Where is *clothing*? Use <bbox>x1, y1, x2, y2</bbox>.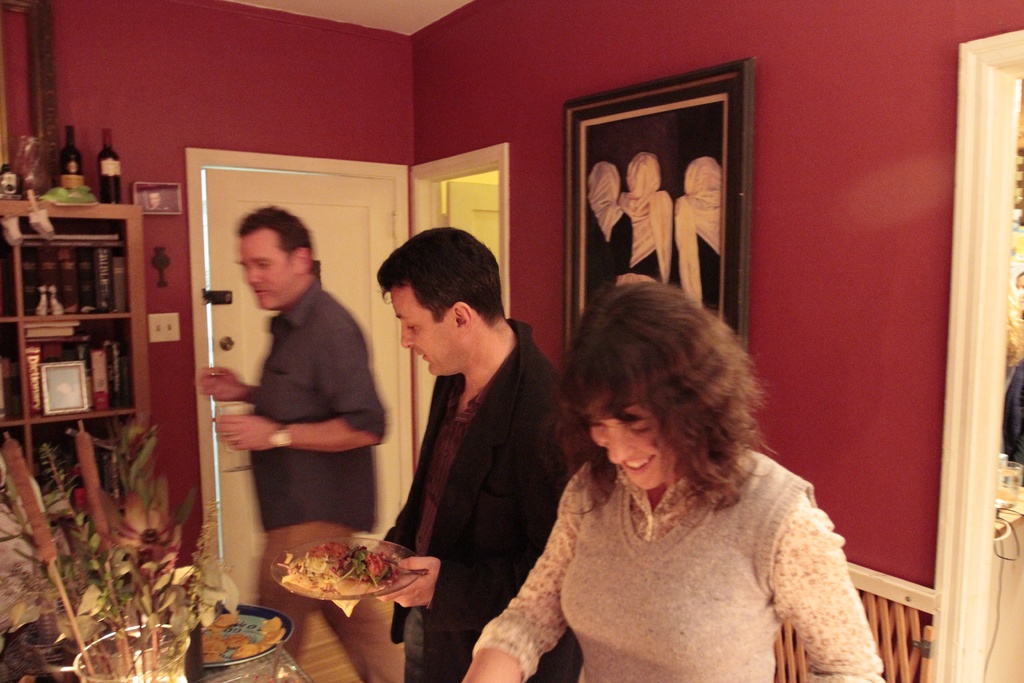
<bbox>375, 313, 584, 682</bbox>.
